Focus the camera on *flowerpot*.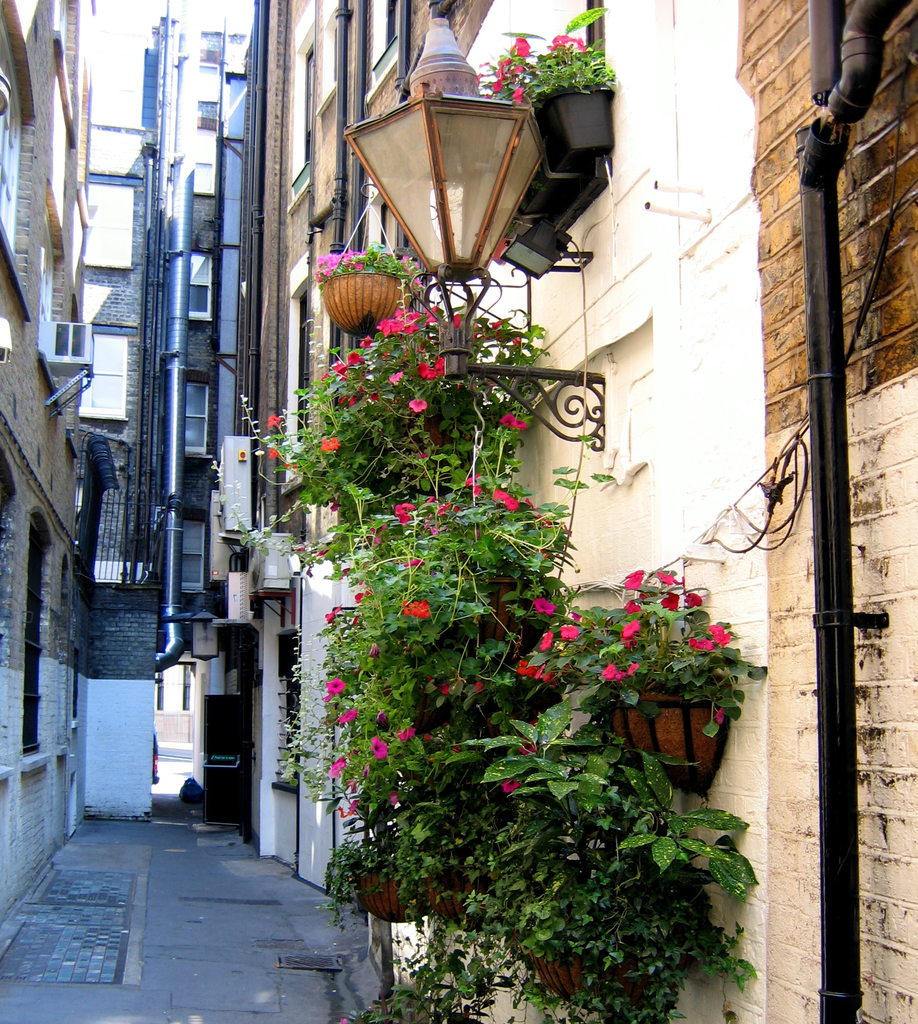
Focus region: (x1=387, y1=410, x2=454, y2=456).
